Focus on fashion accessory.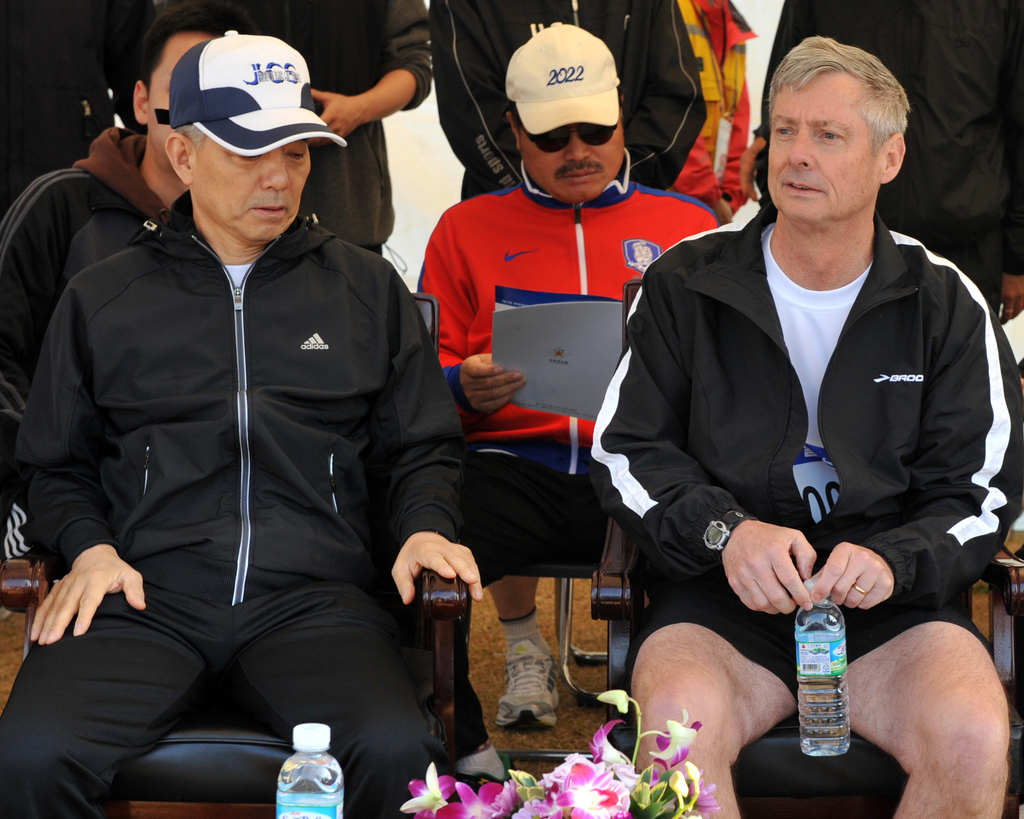
Focused at 503, 26, 627, 139.
